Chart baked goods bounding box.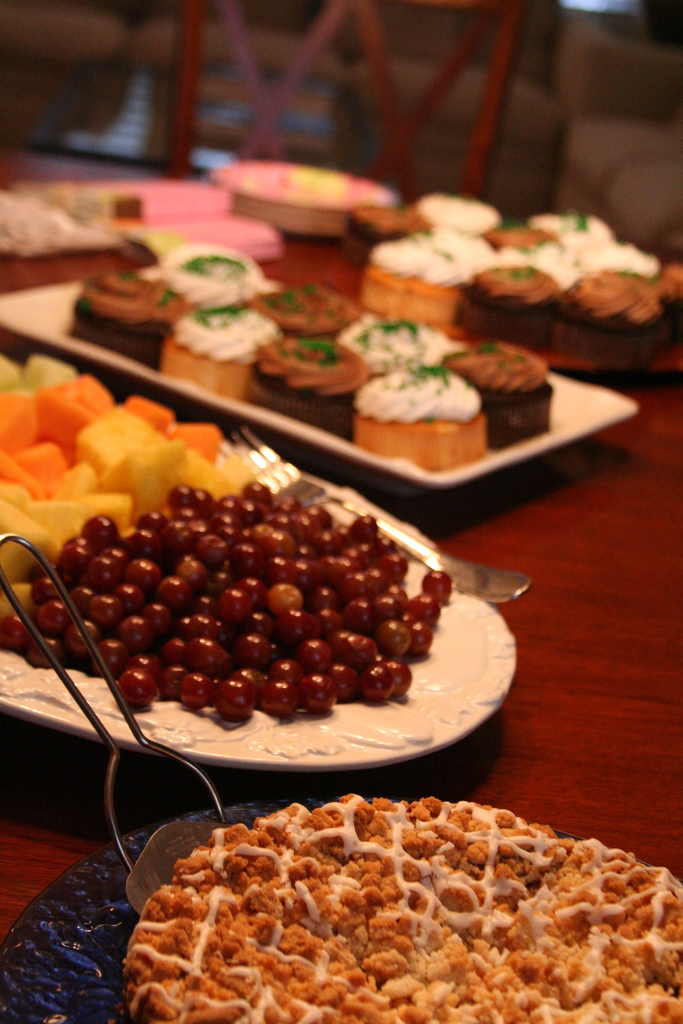
Charted: bbox(117, 792, 682, 1023).
